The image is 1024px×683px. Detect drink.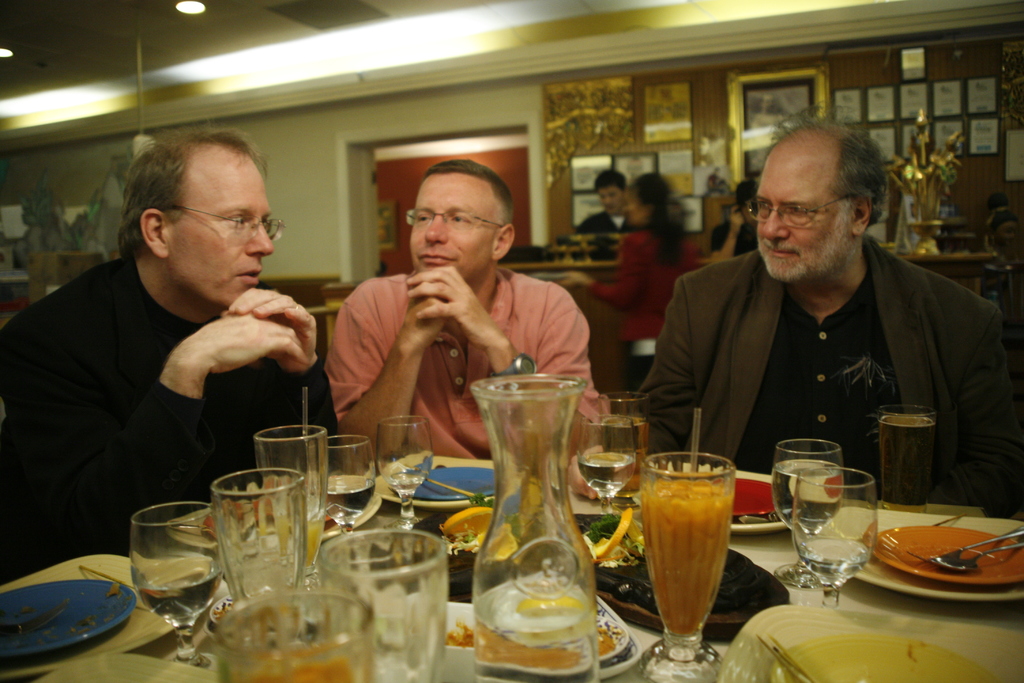
Detection: [x1=580, y1=450, x2=634, y2=503].
